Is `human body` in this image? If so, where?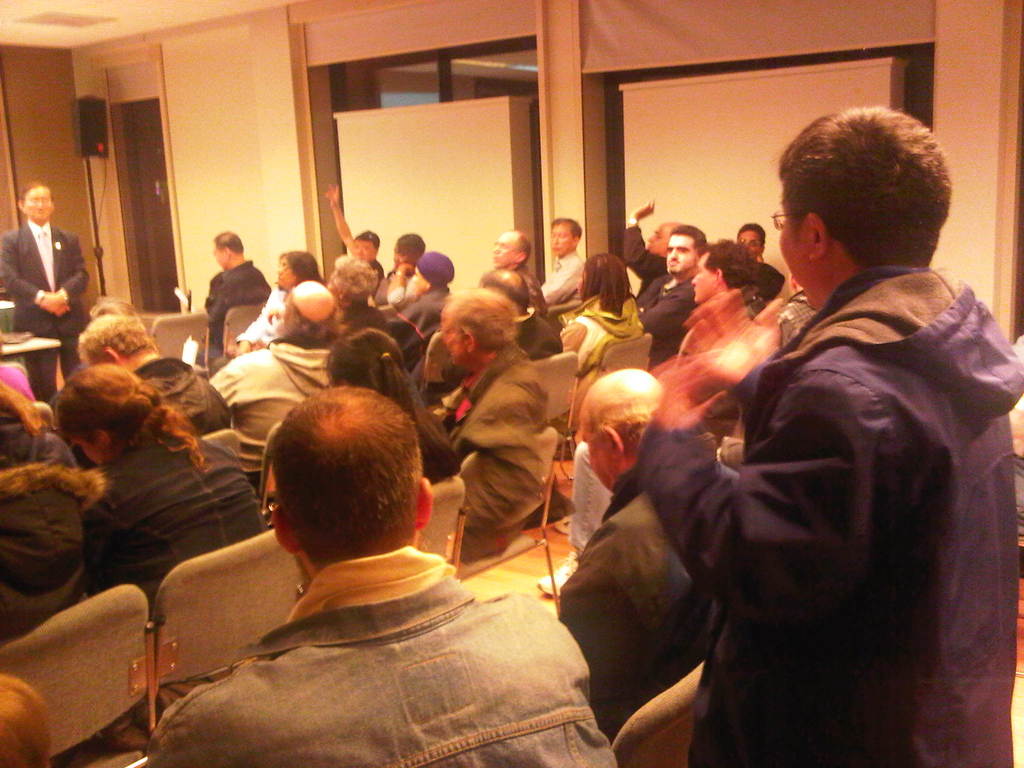
Yes, at select_region(613, 197, 691, 303).
